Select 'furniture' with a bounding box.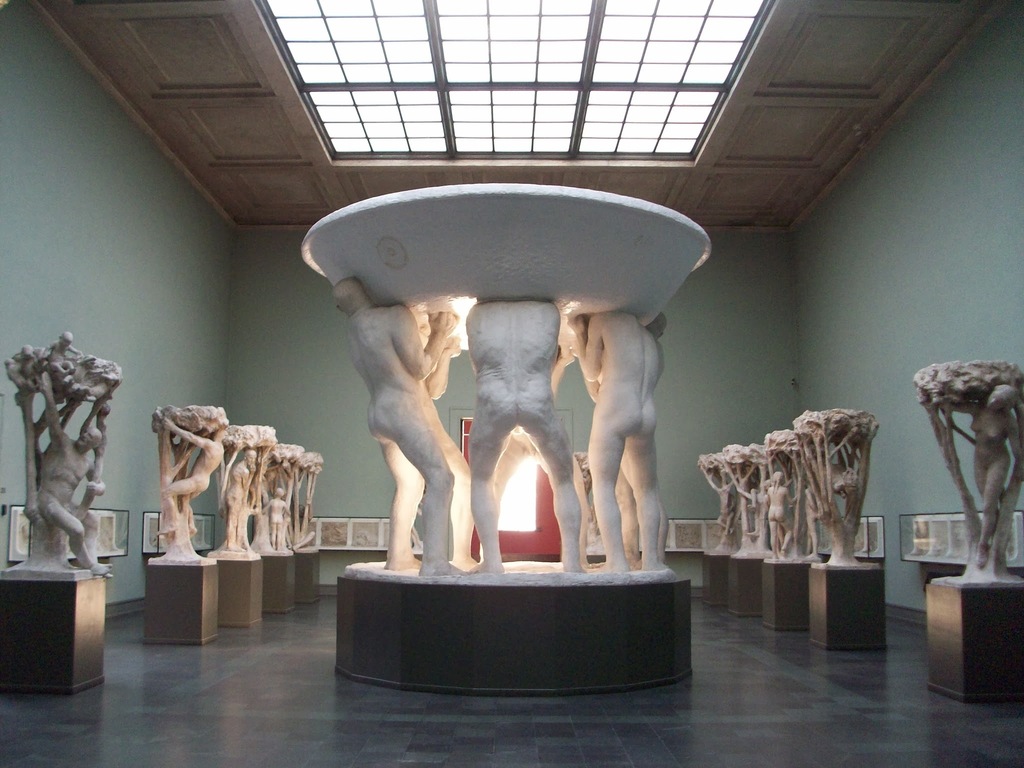
140, 569, 219, 646.
